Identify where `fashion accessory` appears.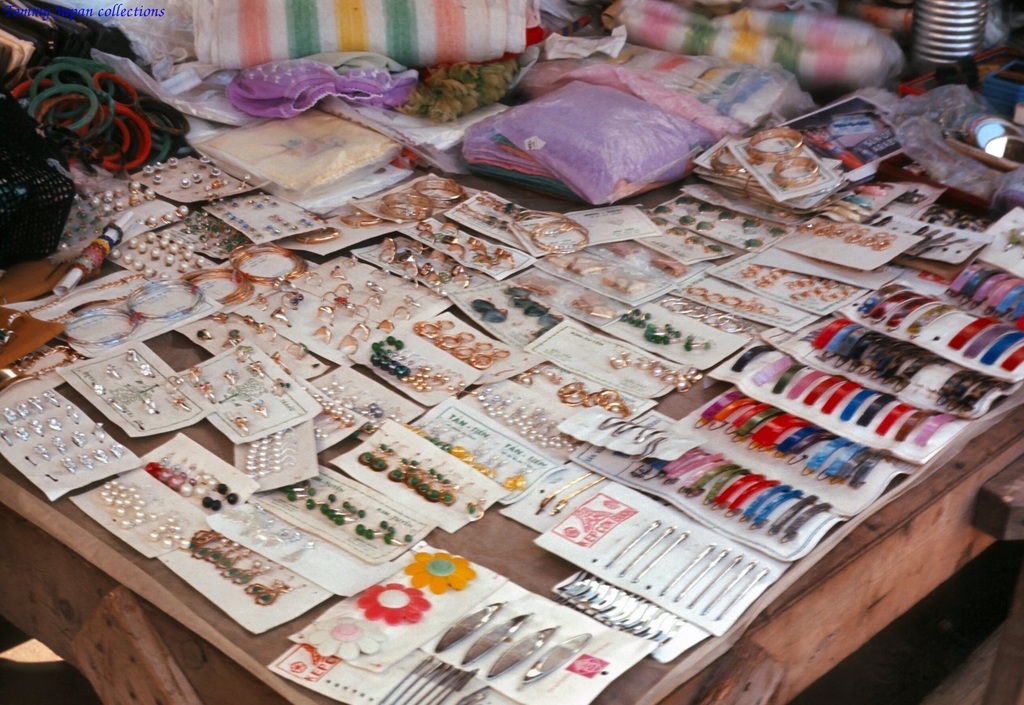
Appears at (left=45, top=416, right=63, bottom=436).
